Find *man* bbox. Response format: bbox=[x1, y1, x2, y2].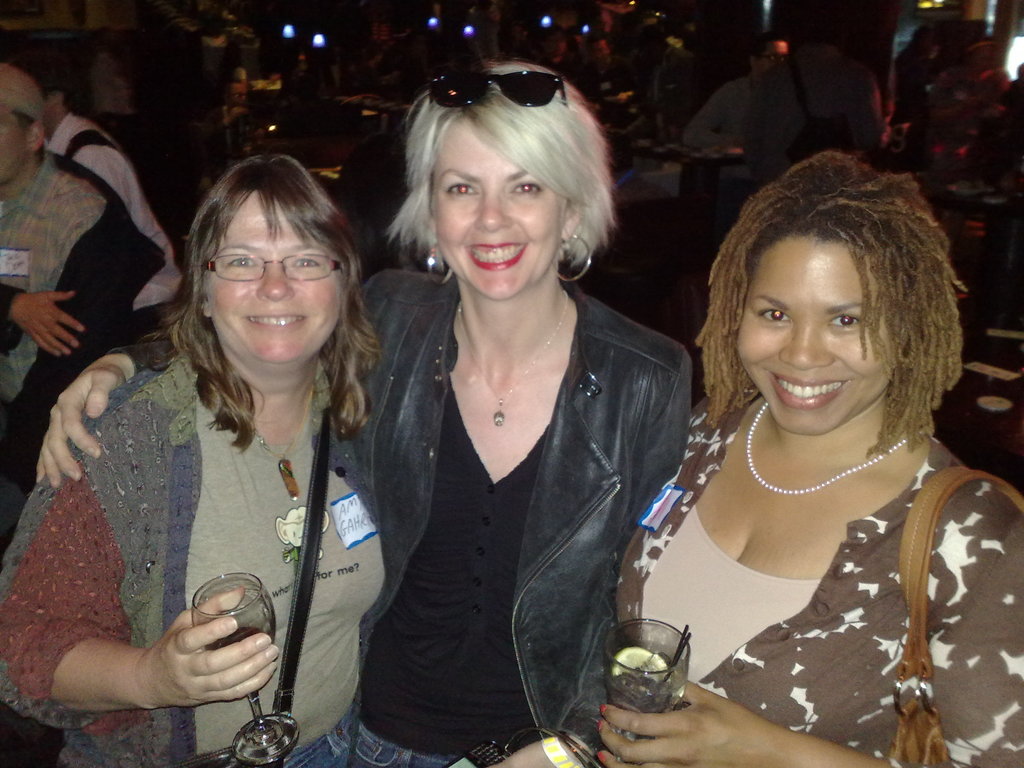
bbox=[0, 53, 184, 335].
